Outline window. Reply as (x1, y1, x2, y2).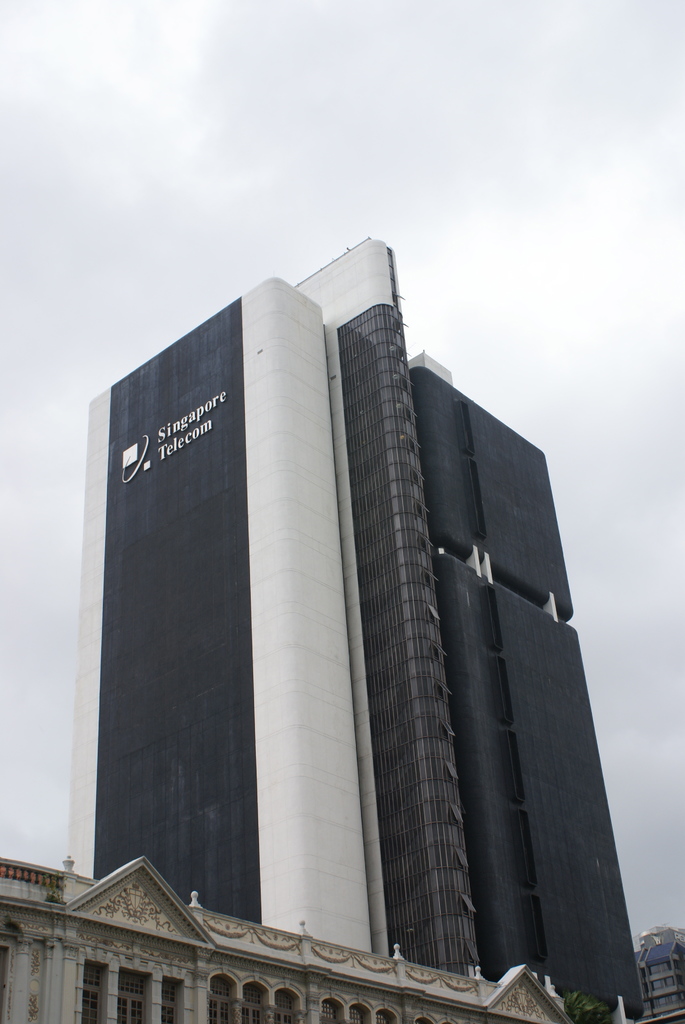
(244, 980, 267, 1023).
